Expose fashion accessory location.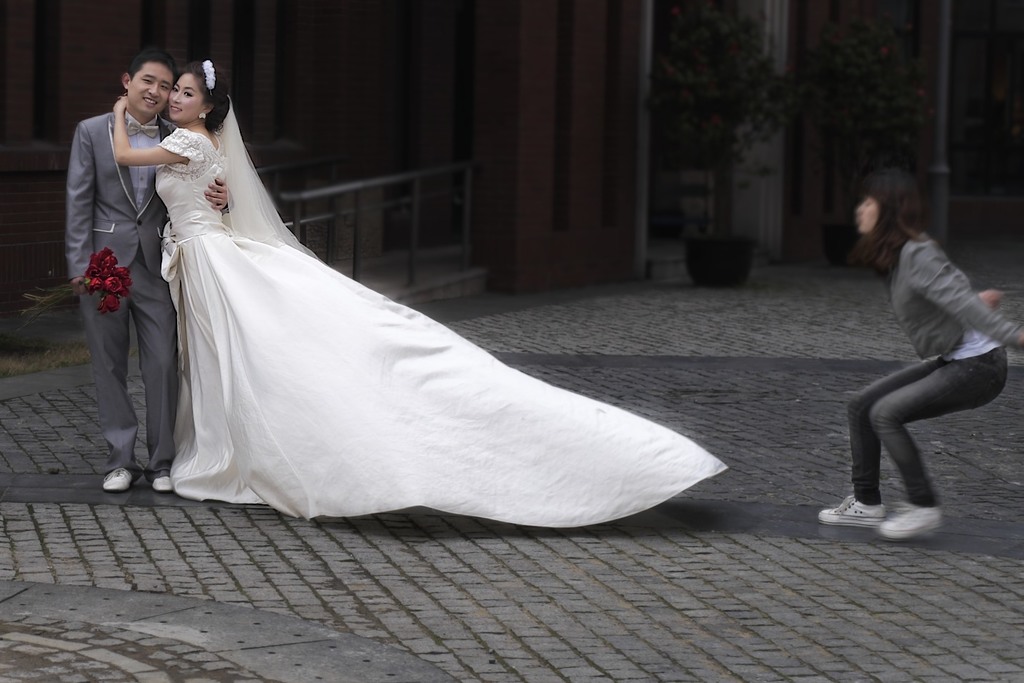
Exposed at {"x1": 818, "y1": 493, "x2": 887, "y2": 527}.
